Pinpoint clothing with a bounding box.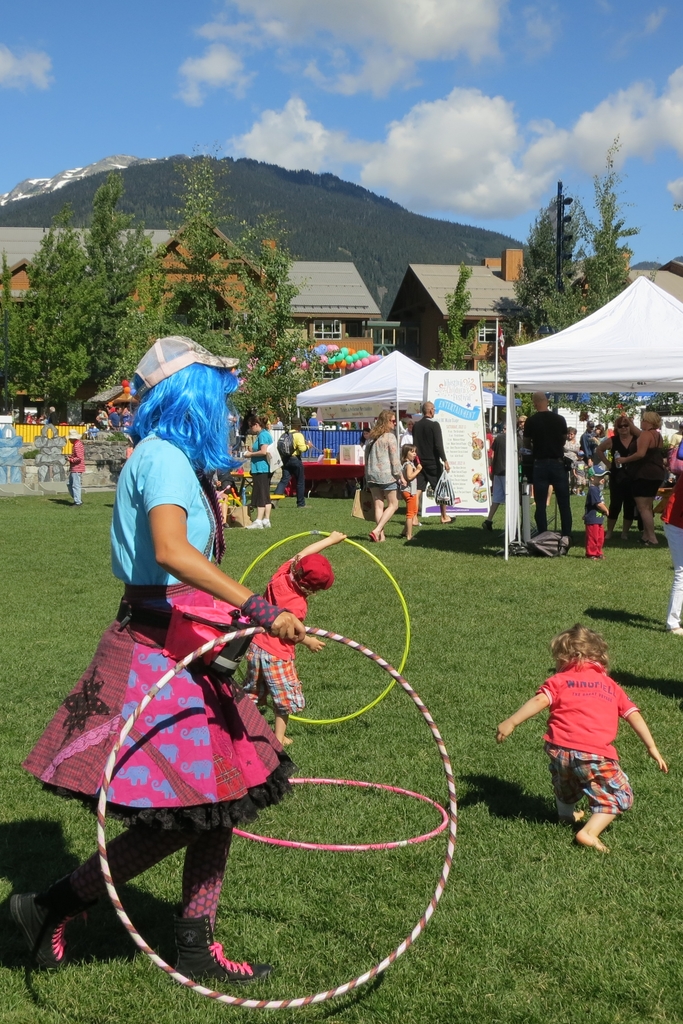
{"left": 359, "top": 428, "right": 404, "bottom": 503}.
